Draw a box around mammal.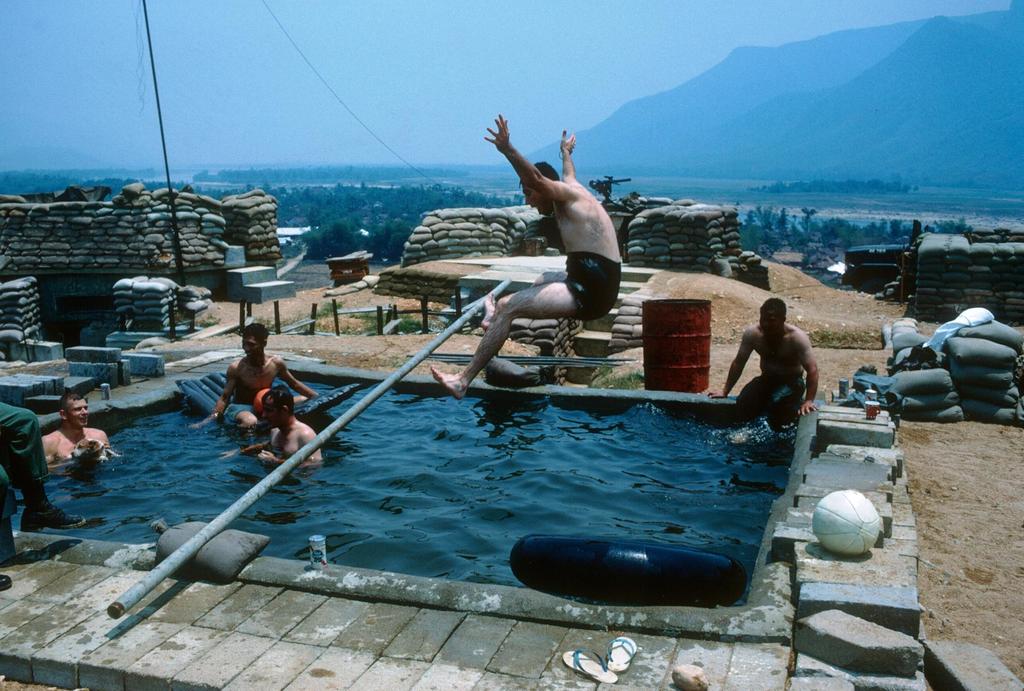
(left=188, top=325, right=317, bottom=435).
